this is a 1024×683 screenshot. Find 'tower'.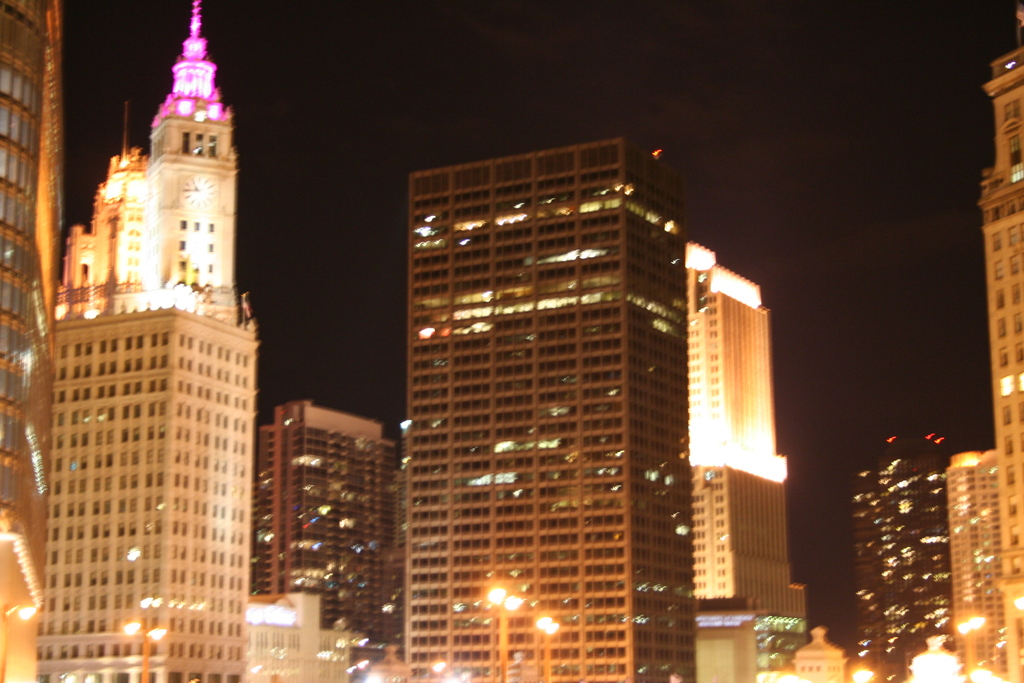
Bounding box: bbox=[380, 114, 694, 682].
